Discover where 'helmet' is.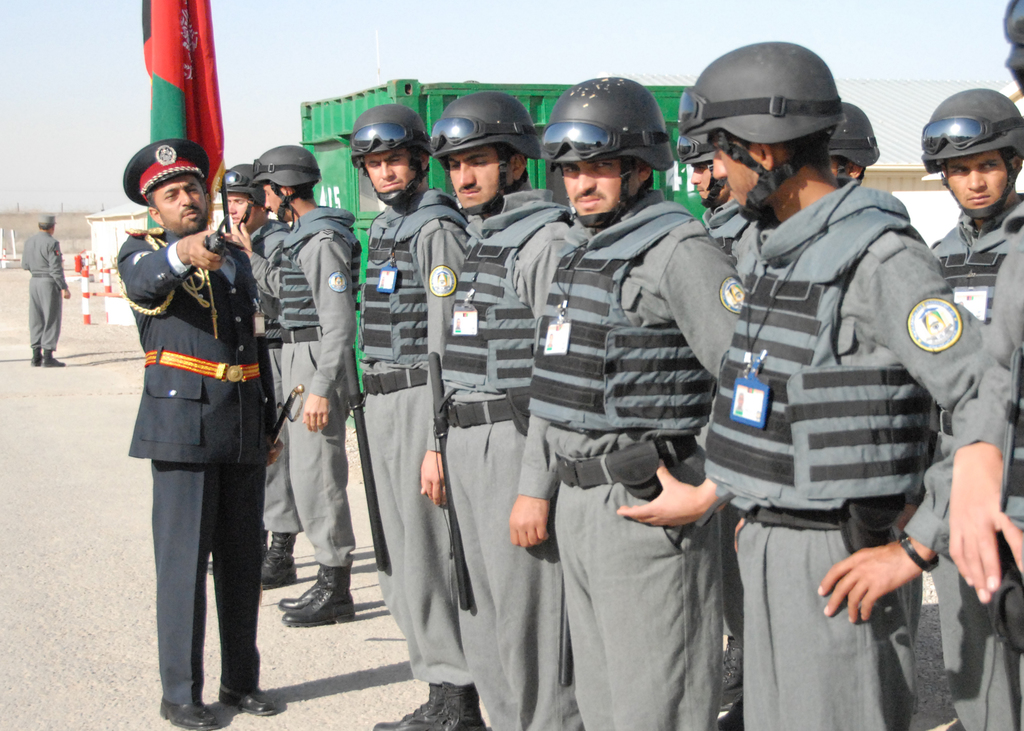
Discovered at select_region(430, 93, 548, 218).
